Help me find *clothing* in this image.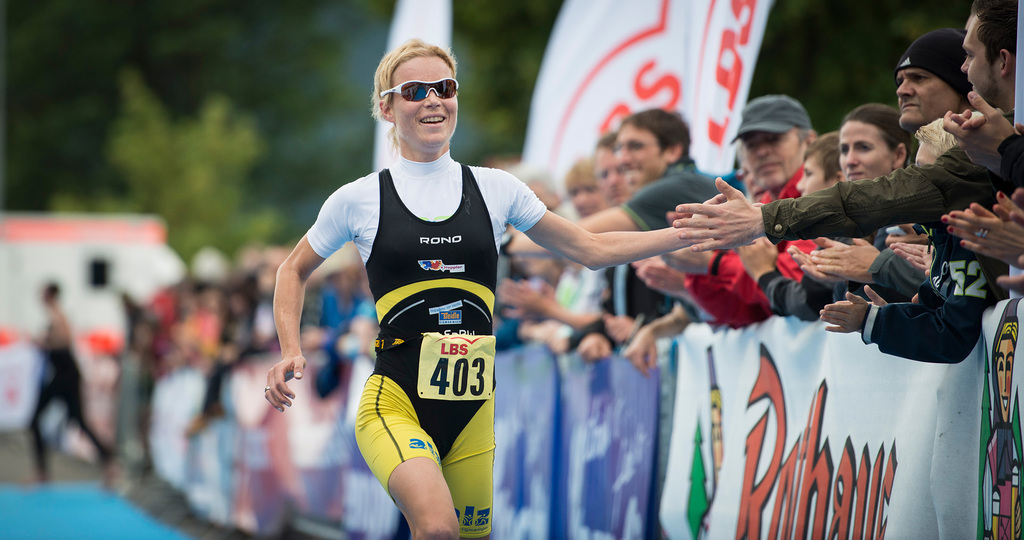
Found it: left=22, top=323, right=115, bottom=473.
